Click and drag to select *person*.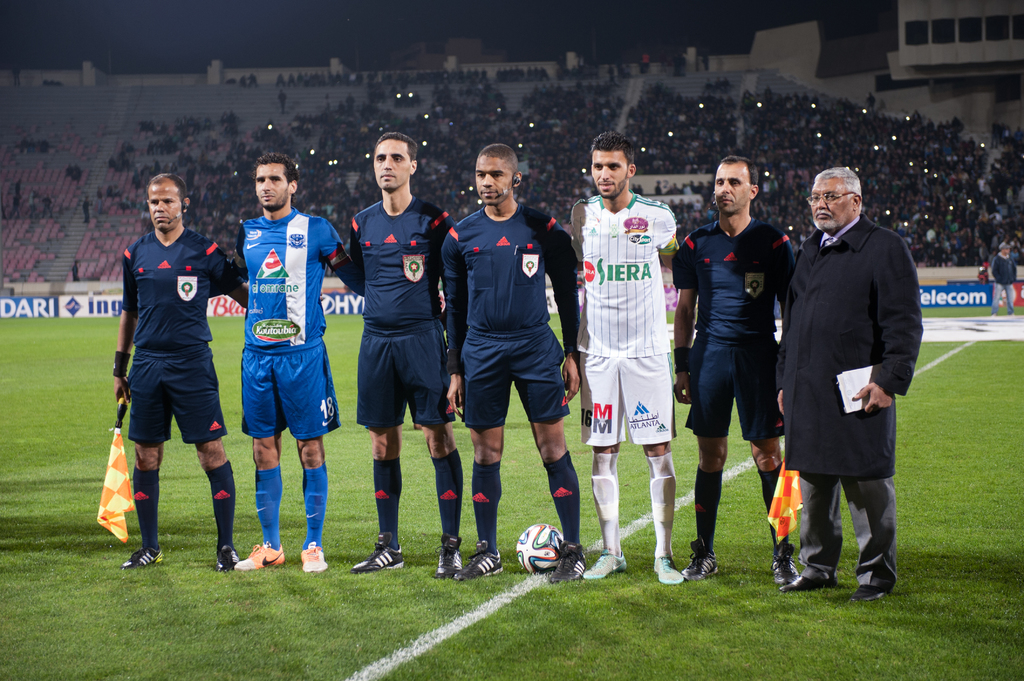
Selection: select_region(771, 163, 924, 604).
